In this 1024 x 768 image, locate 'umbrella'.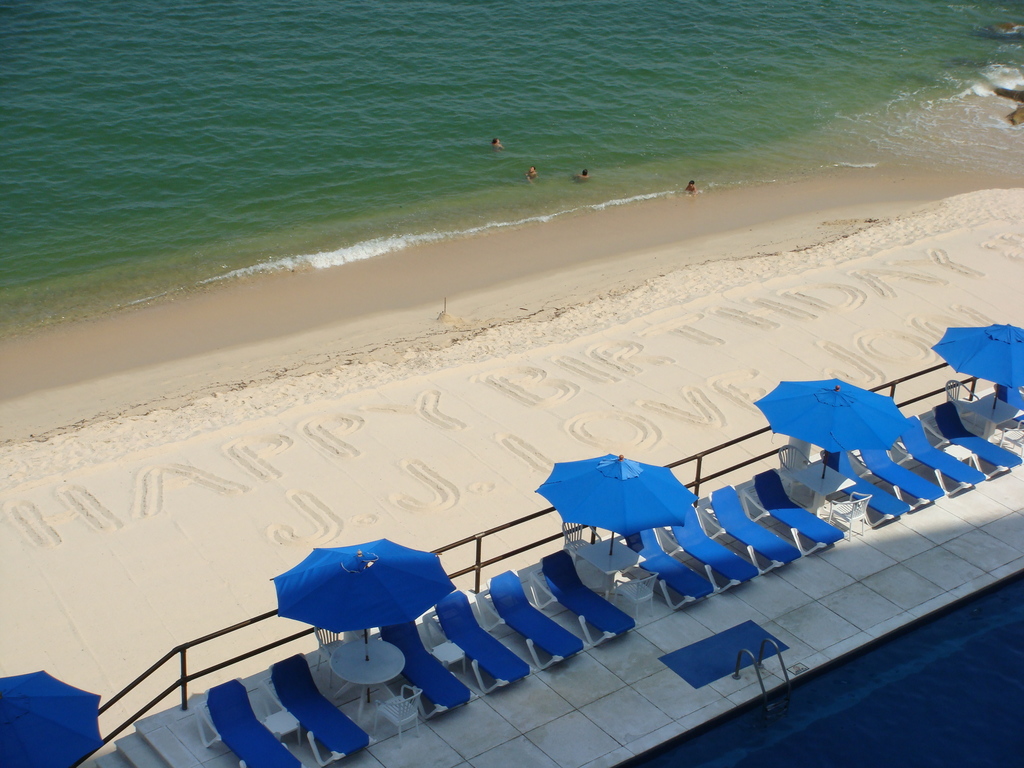
Bounding box: locate(754, 374, 910, 479).
